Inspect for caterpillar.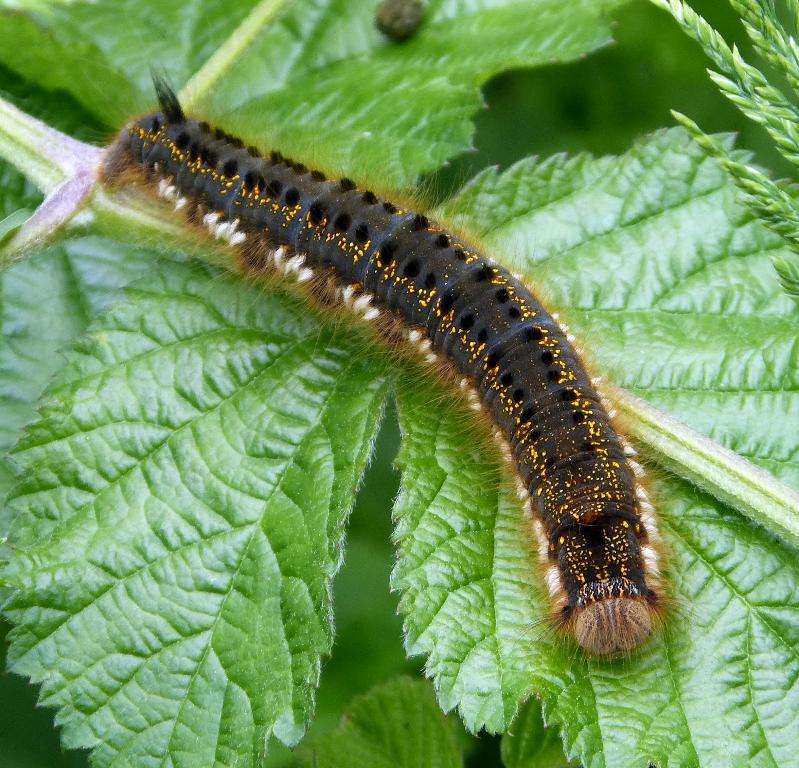
Inspection: l=104, t=63, r=703, b=681.
